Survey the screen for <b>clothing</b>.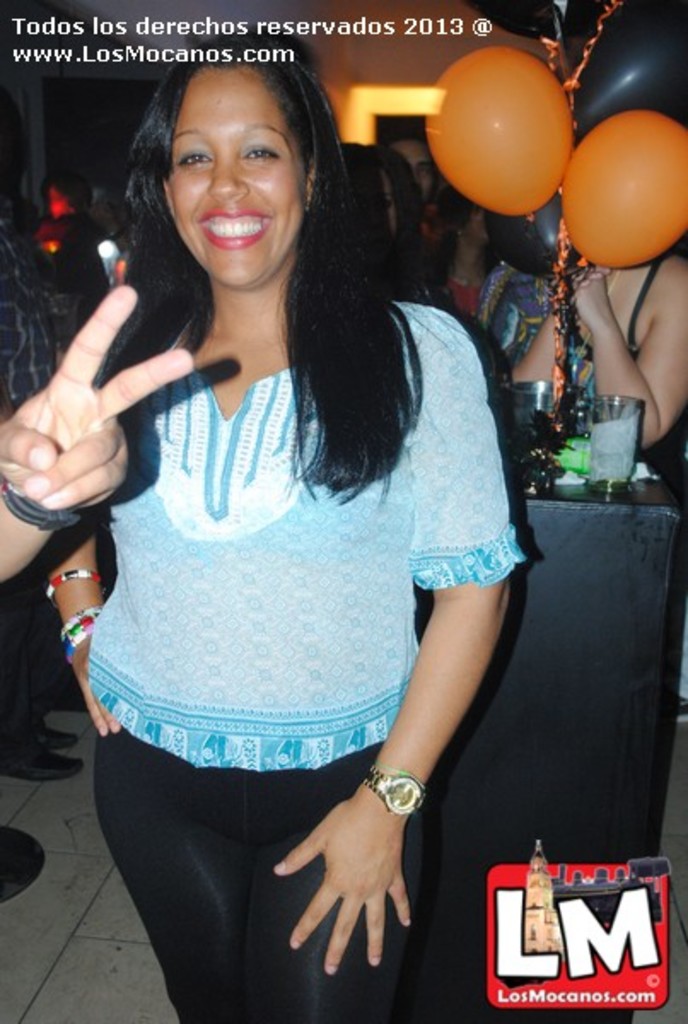
Survey found: Rect(0, 220, 65, 423).
